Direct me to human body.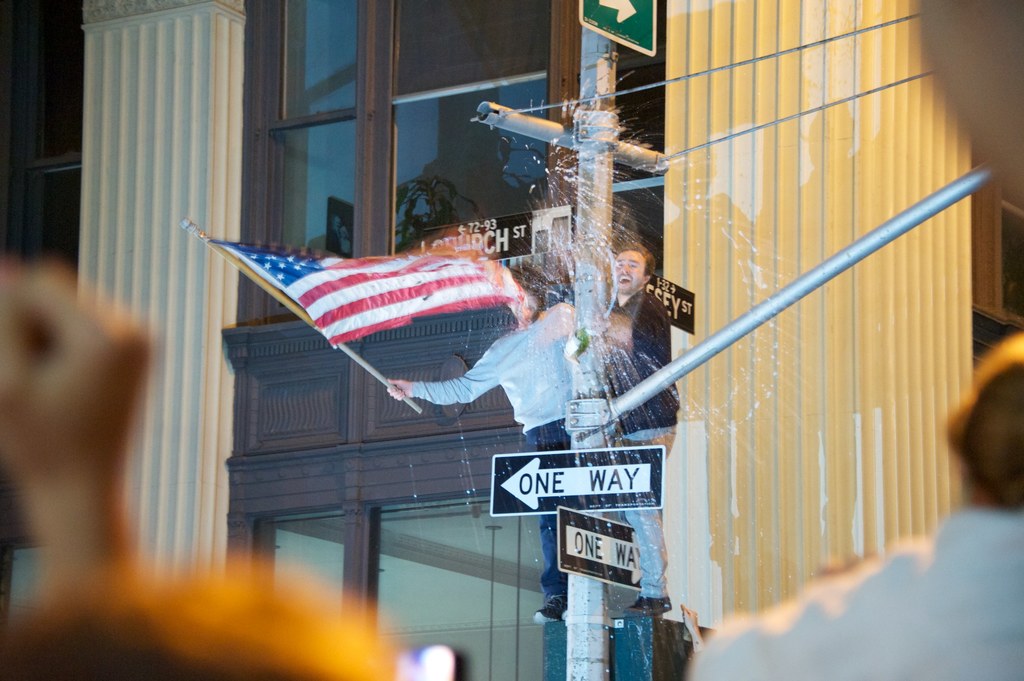
Direction: bbox=[536, 288, 680, 617].
